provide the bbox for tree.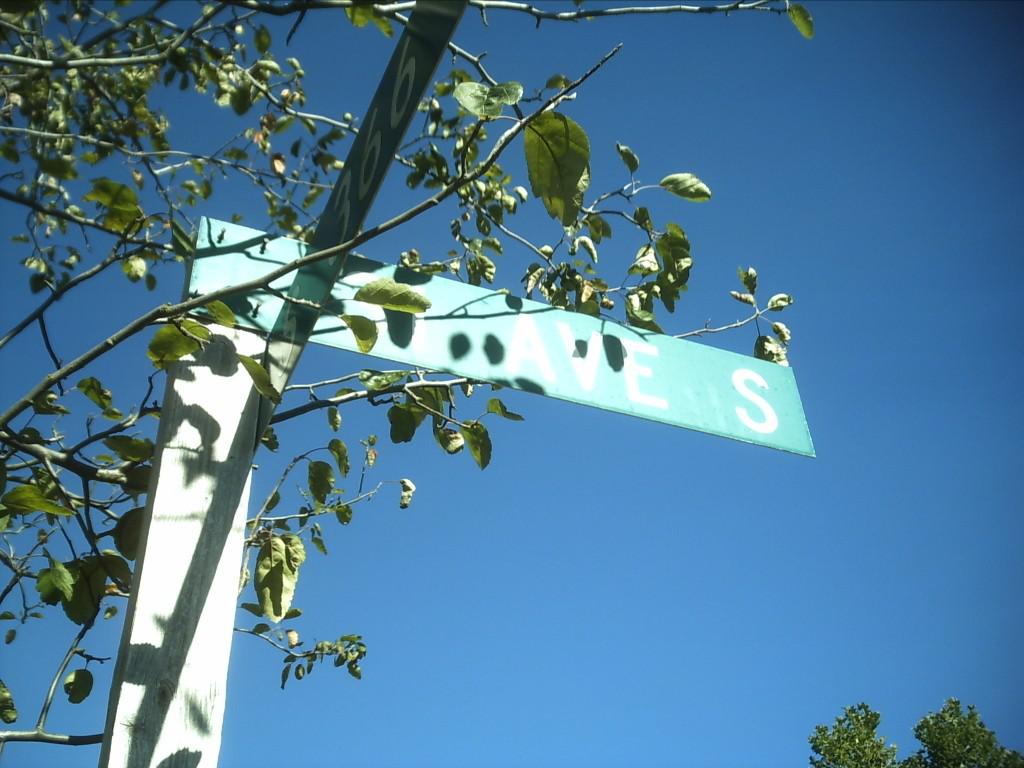
select_region(798, 703, 907, 767).
